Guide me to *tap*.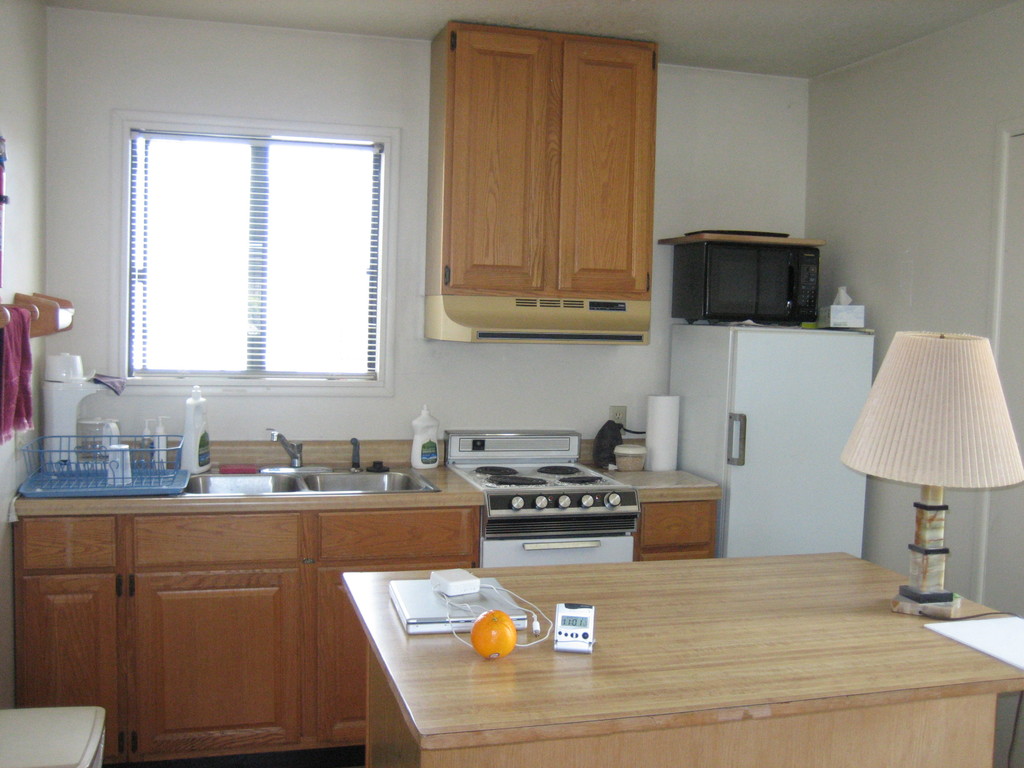
Guidance: left=271, top=424, right=306, bottom=466.
